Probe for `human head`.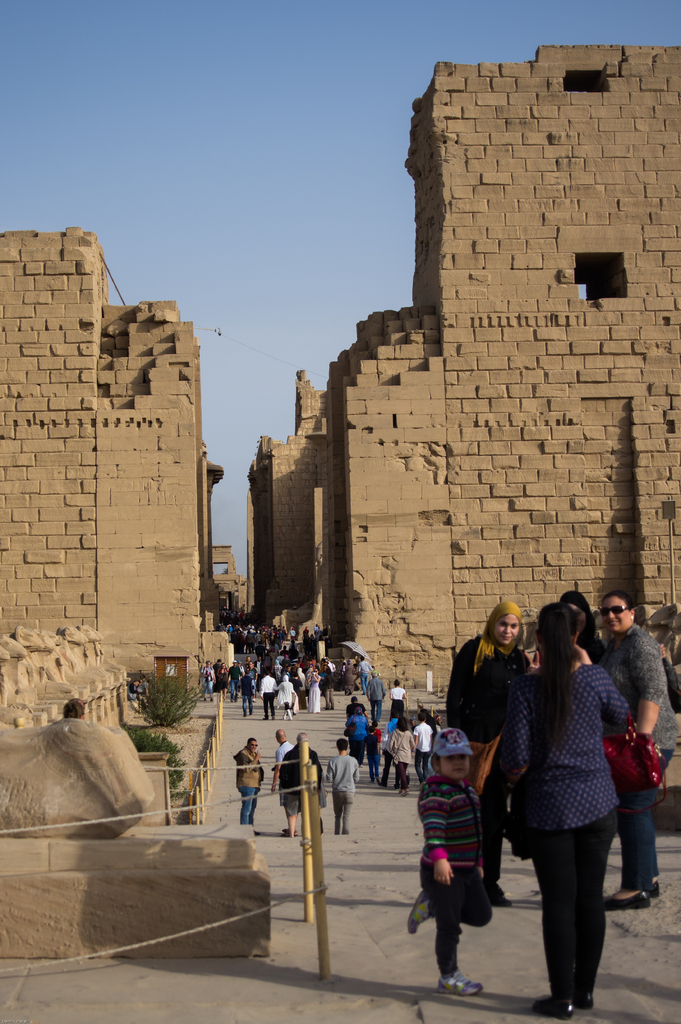
Probe result: pyautogui.locateOnScreen(336, 738, 349, 752).
